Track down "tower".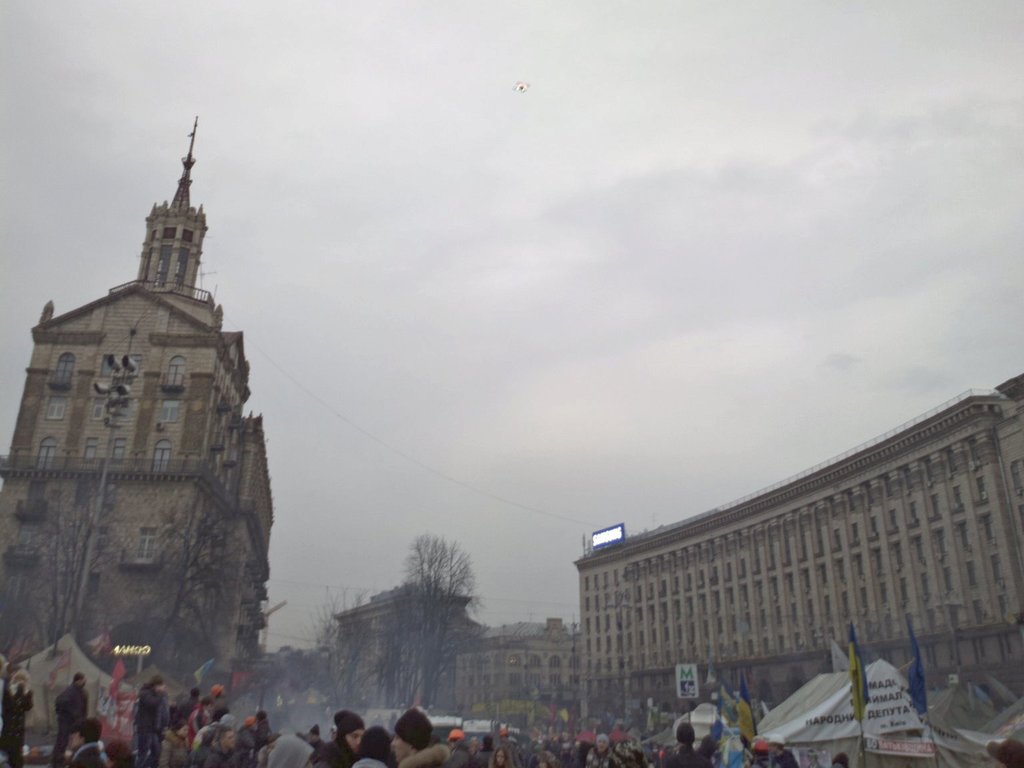
Tracked to detection(21, 98, 270, 677).
